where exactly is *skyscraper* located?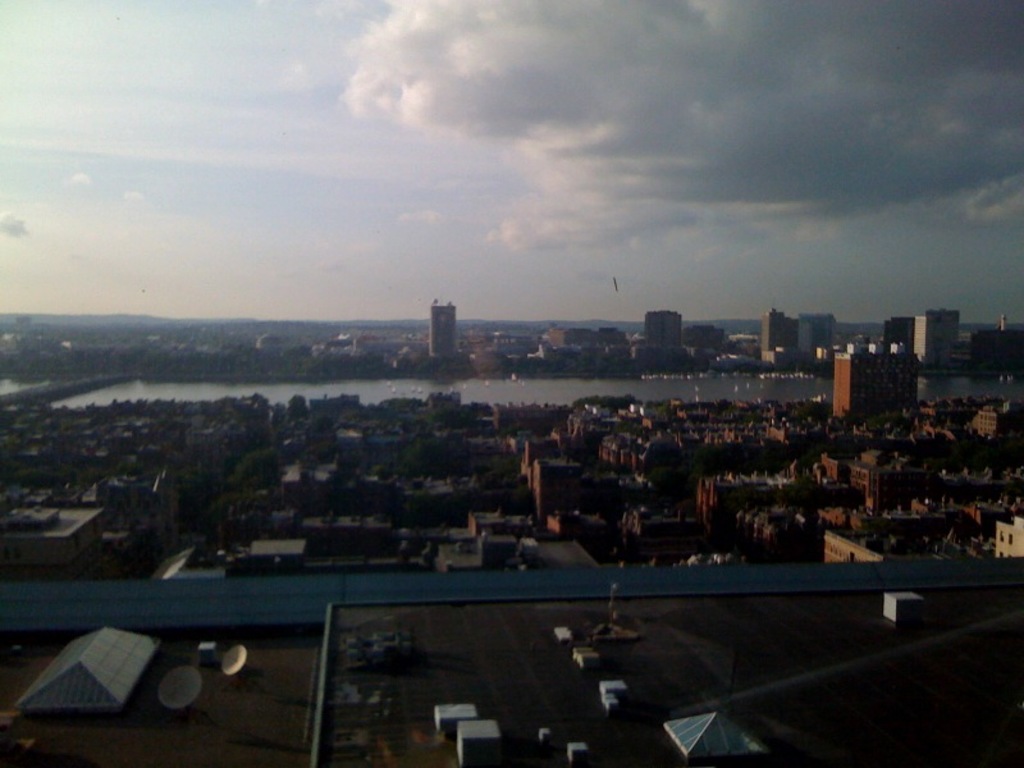
Its bounding box is BBox(425, 298, 460, 361).
